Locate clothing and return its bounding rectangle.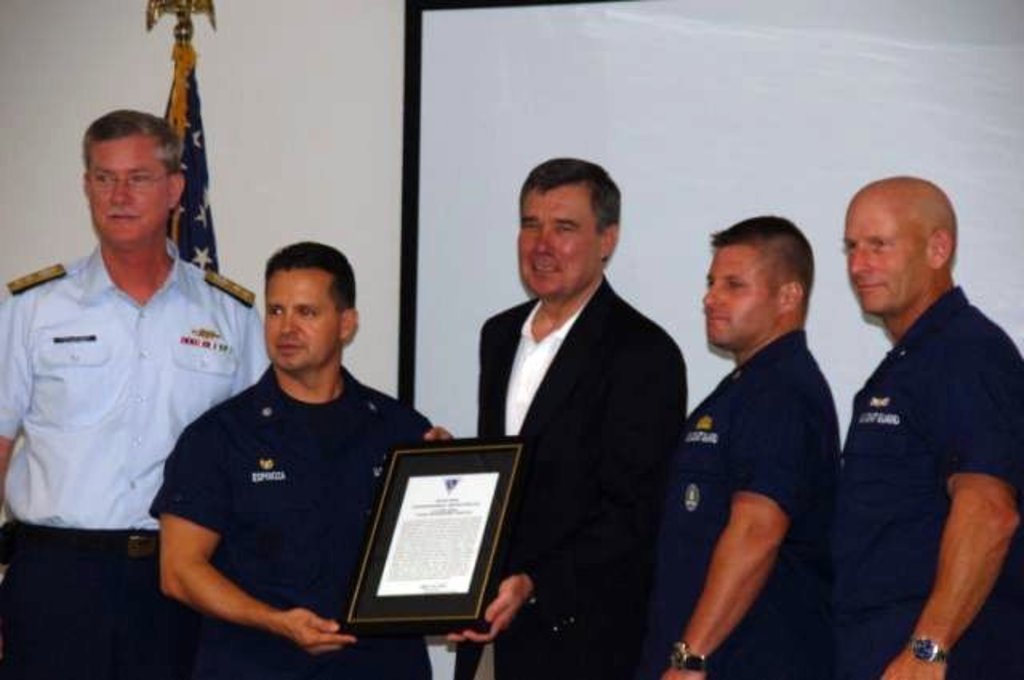
box=[645, 326, 838, 678].
